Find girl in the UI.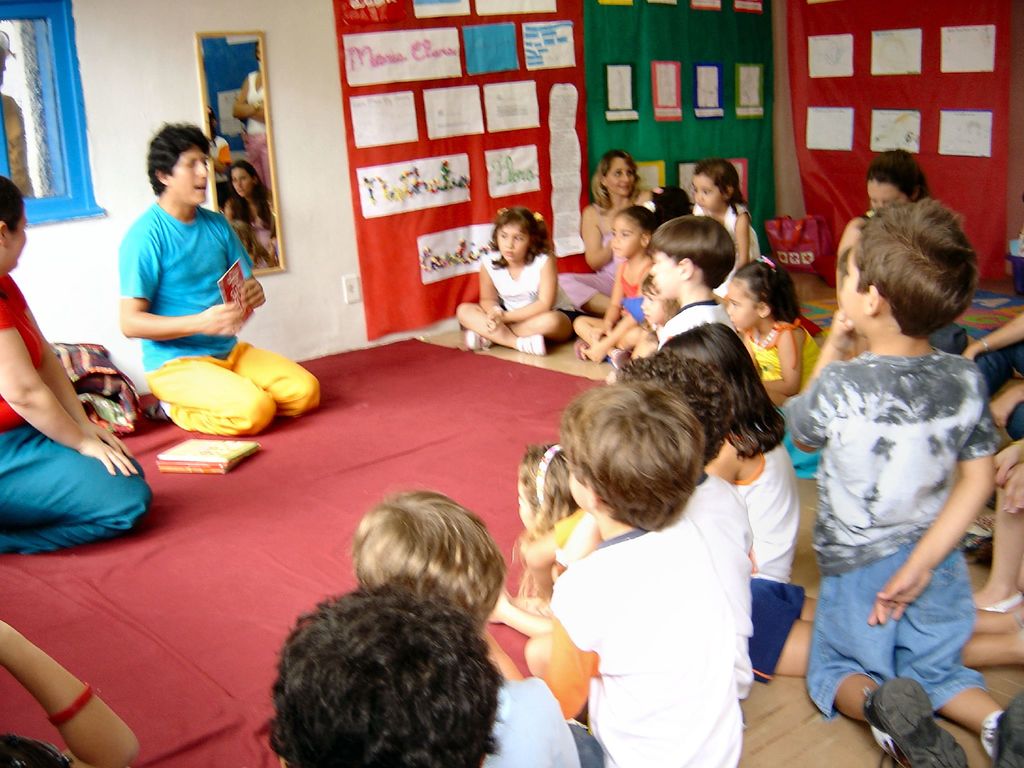
UI element at l=571, t=203, r=660, b=363.
